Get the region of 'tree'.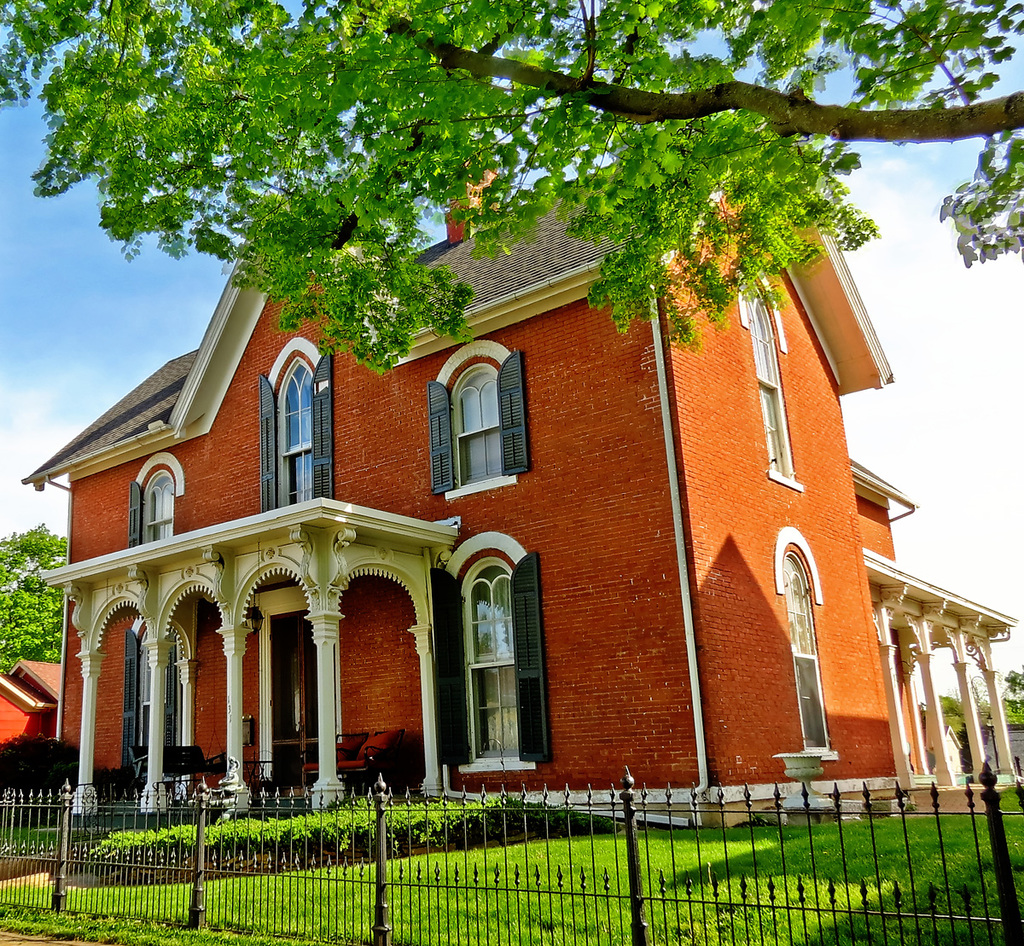
[x1=0, y1=518, x2=65, y2=671].
